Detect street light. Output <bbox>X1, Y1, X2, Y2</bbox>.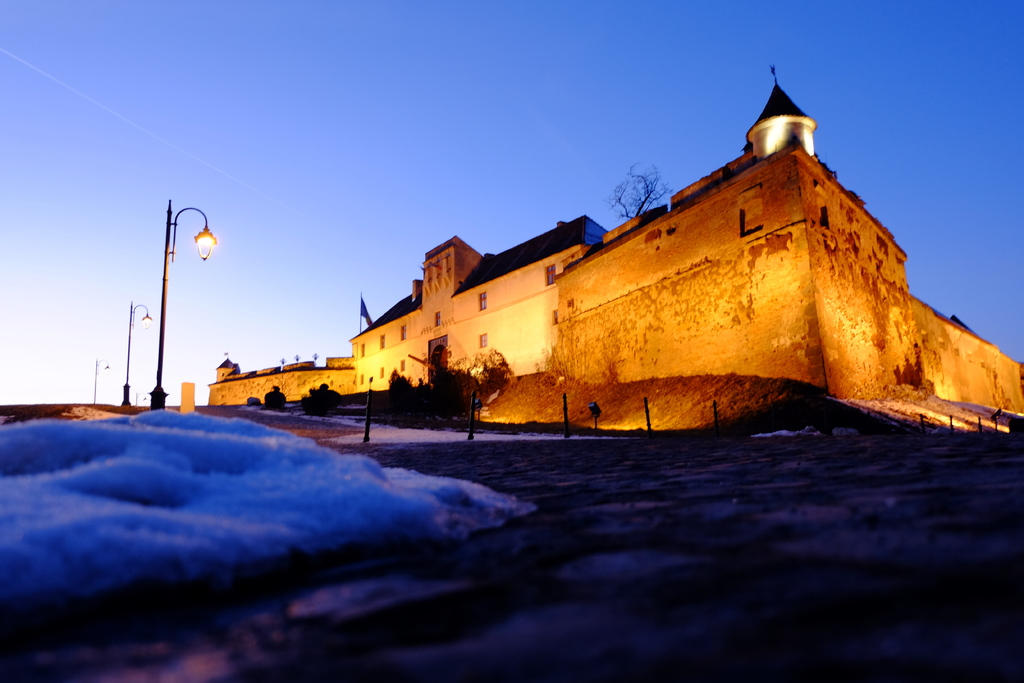
<bbox>115, 192, 215, 418</bbox>.
